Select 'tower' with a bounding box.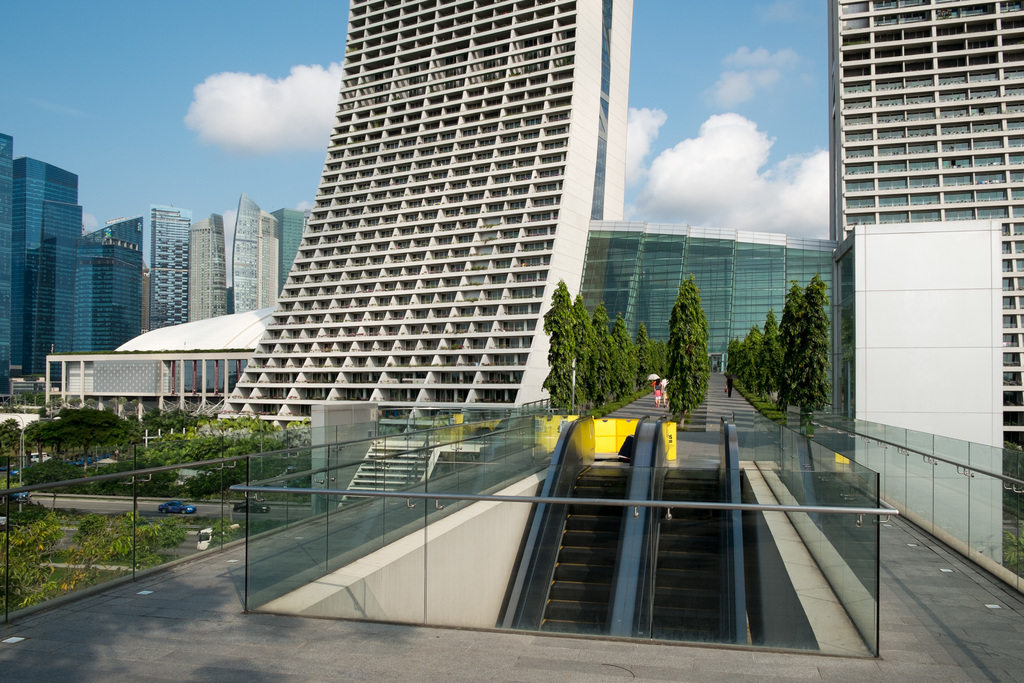
[x1=17, y1=230, x2=157, y2=415].
